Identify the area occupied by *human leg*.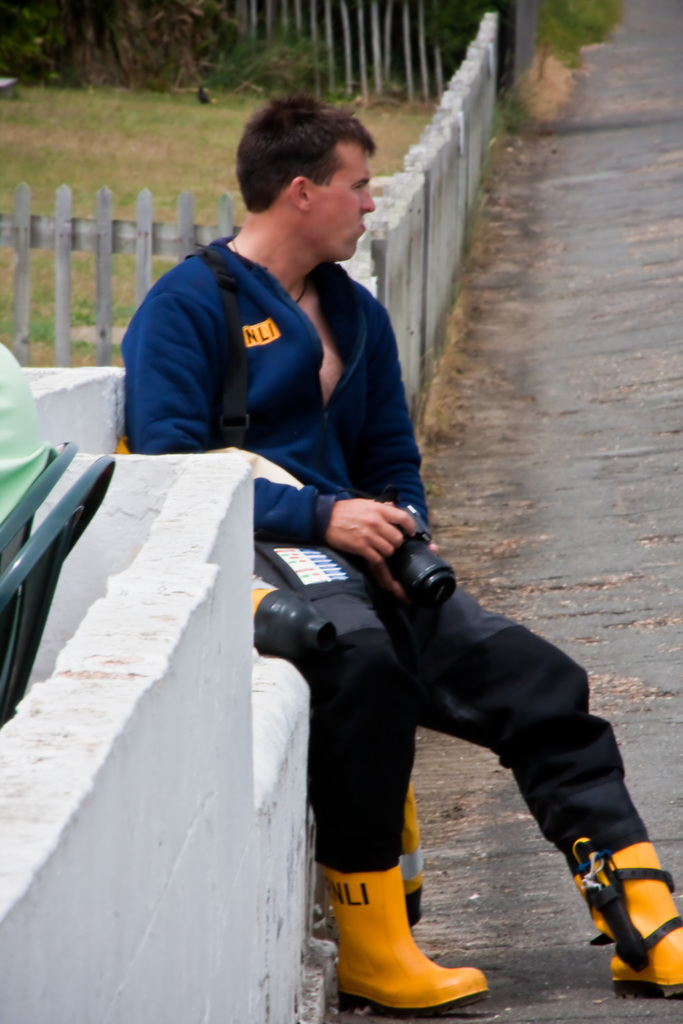
Area: [x1=434, y1=588, x2=682, y2=998].
